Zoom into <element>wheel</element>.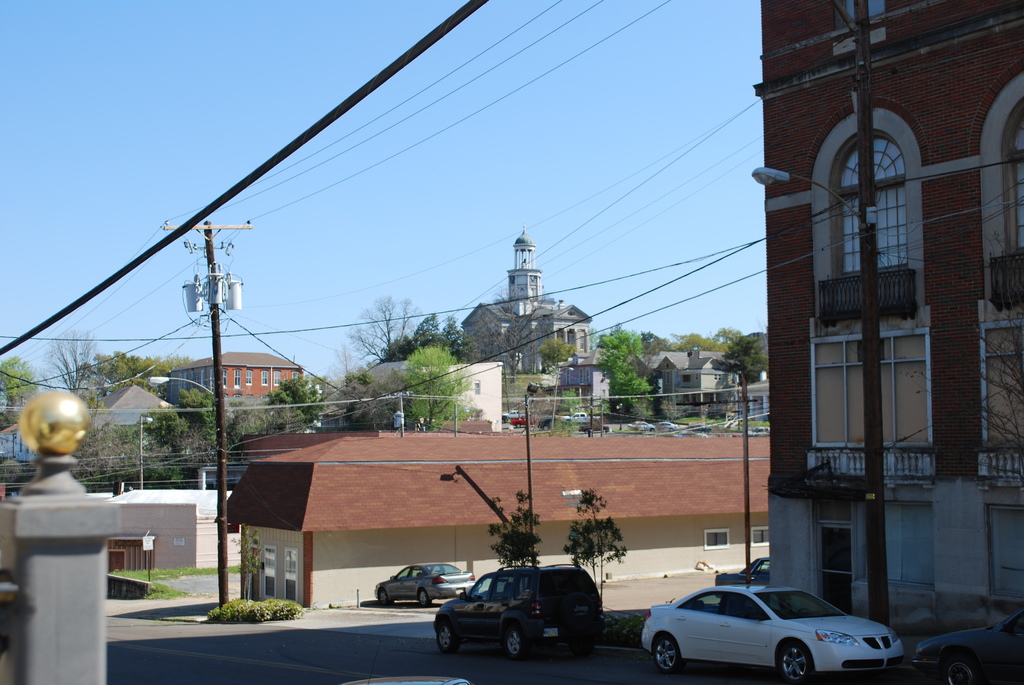
Zoom target: <box>505,626,524,658</box>.
